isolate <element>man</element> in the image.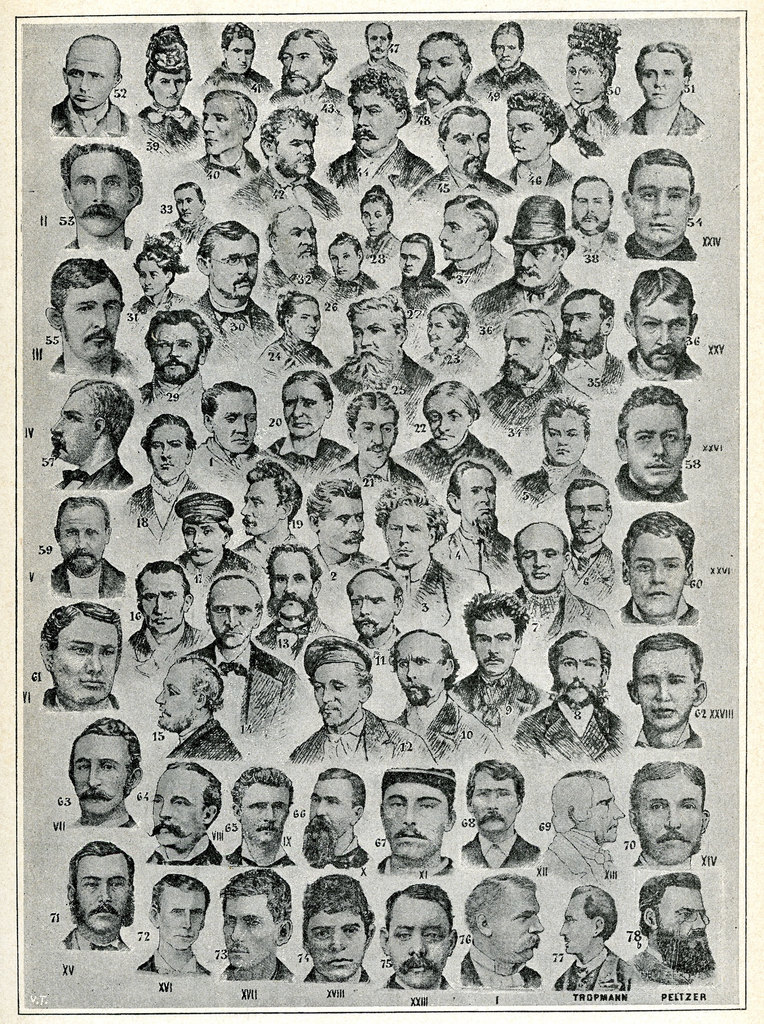
Isolated region: crop(62, 142, 141, 249).
